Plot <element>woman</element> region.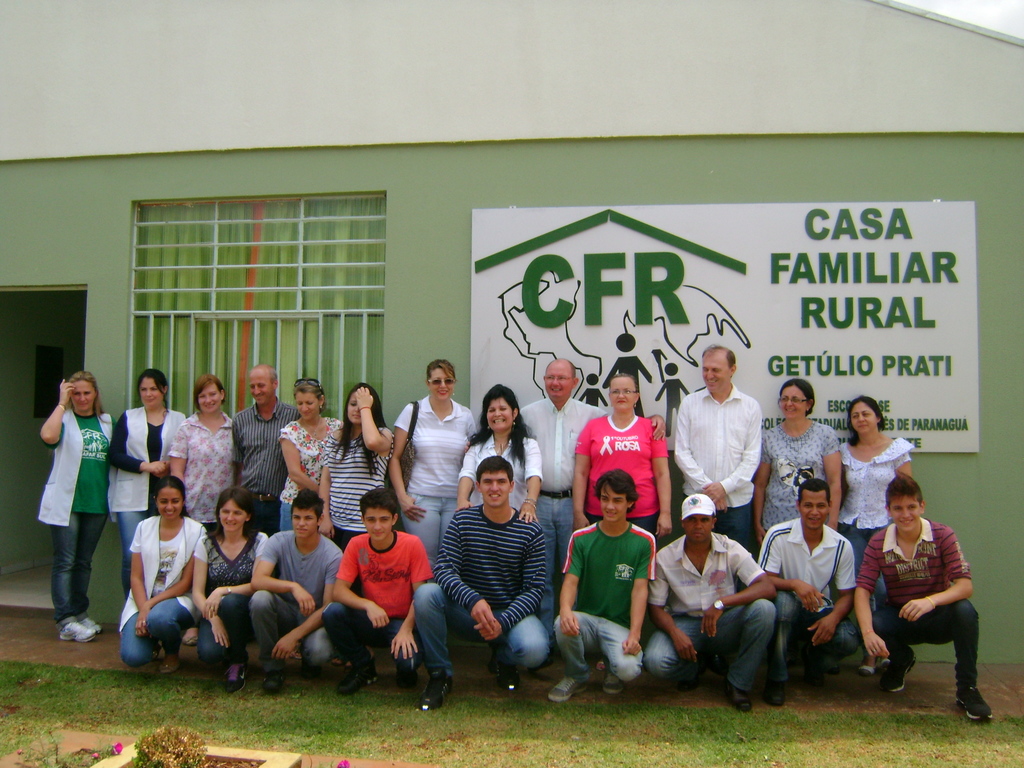
Plotted at [111,369,189,600].
